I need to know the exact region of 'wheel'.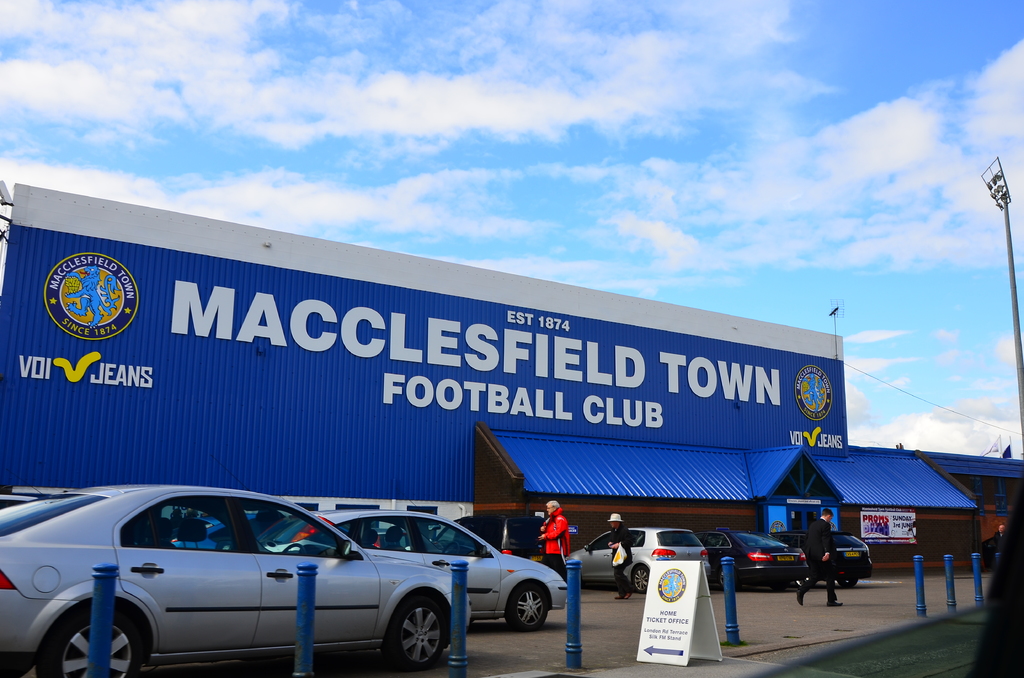
Region: detection(716, 567, 728, 590).
